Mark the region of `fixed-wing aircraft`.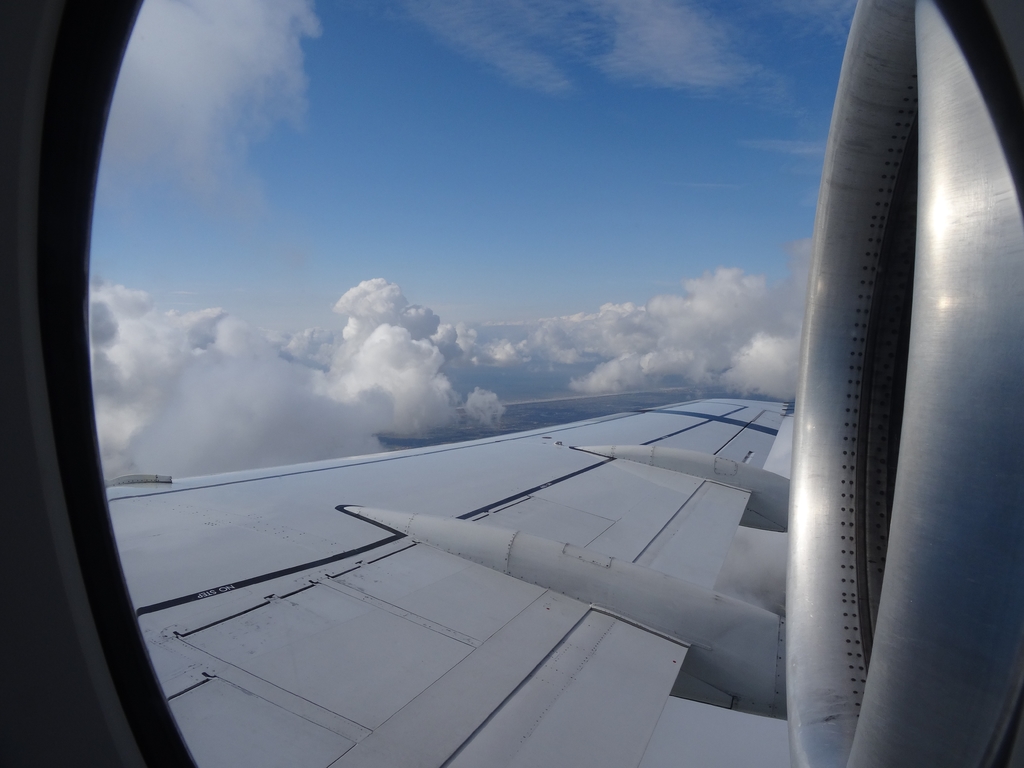
Region: [left=0, top=0, right=1023, bottom=767].
